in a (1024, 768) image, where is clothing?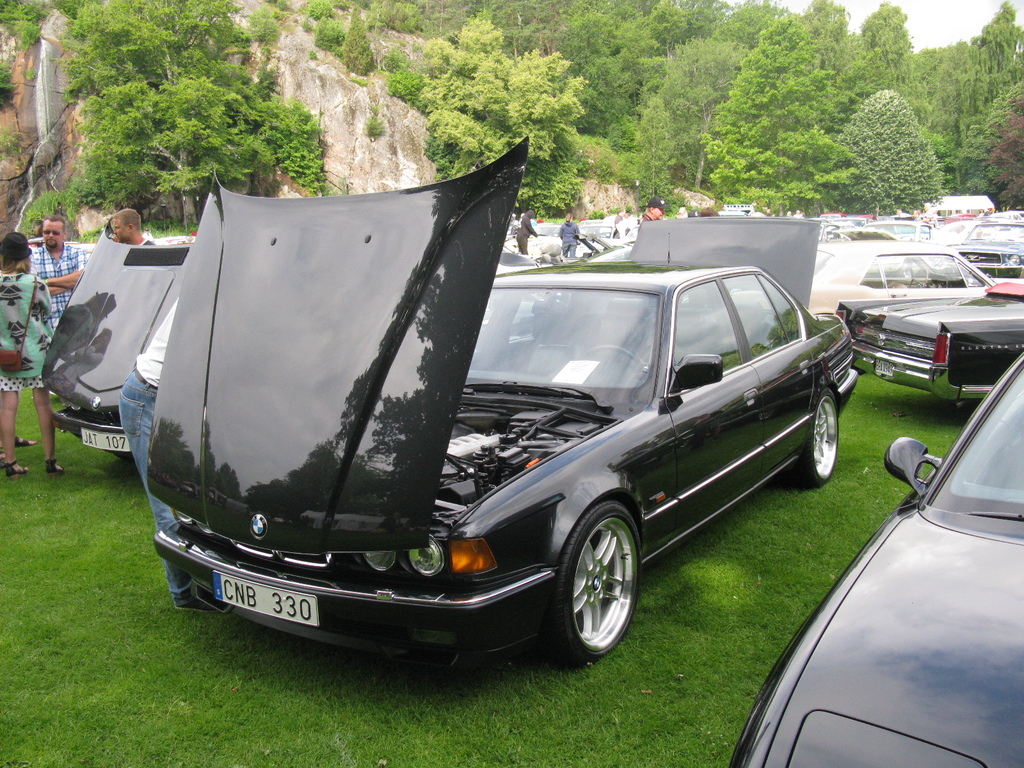
<bbox>31, 241, 86, 327</bbox>.
